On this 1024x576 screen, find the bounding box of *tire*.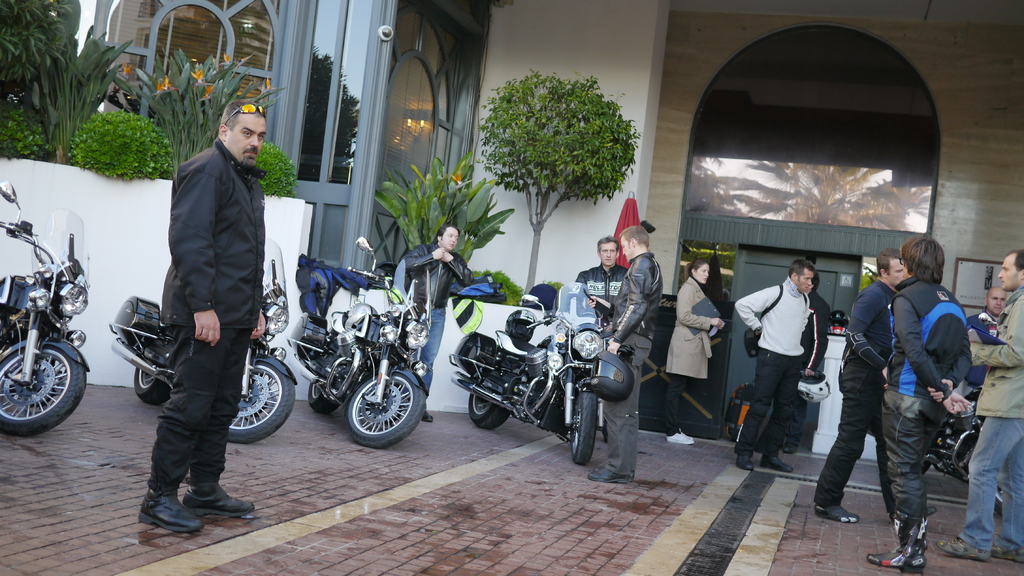
Bounding box: [344,368,428,443].
